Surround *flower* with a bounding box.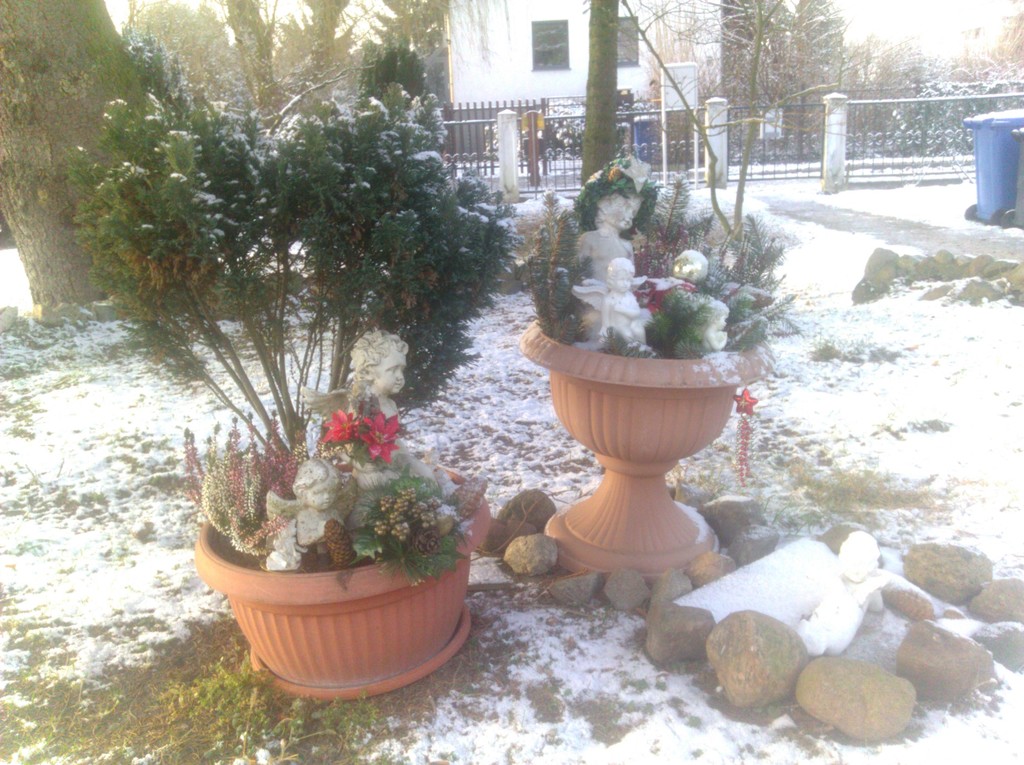
(left=362, top=407, right=403, bottom=466).
